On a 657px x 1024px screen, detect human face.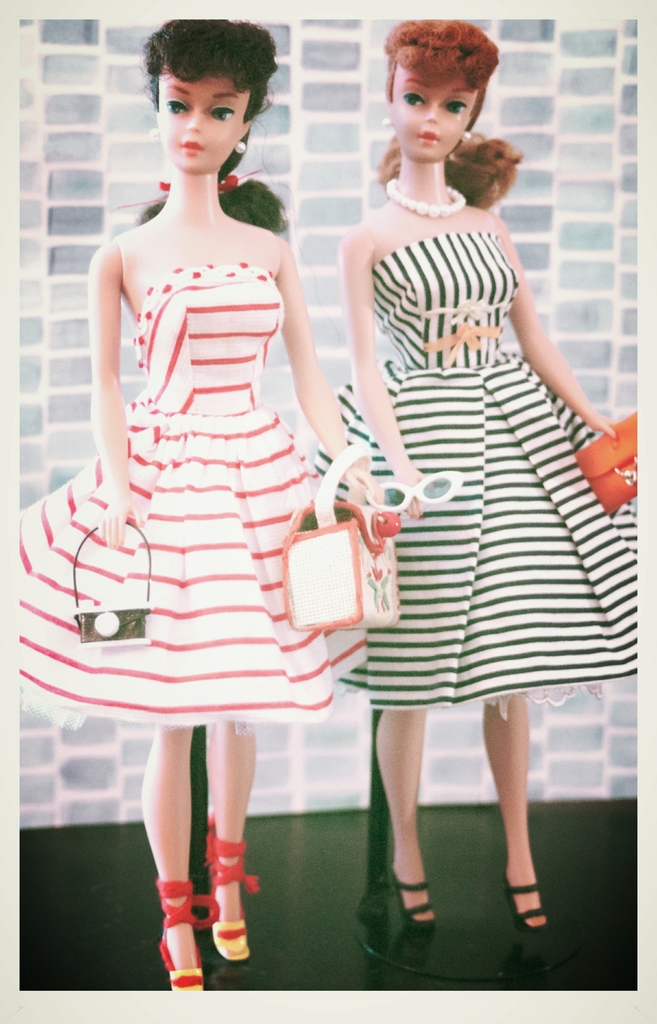
l=157, t=65, r=251, b=168.
